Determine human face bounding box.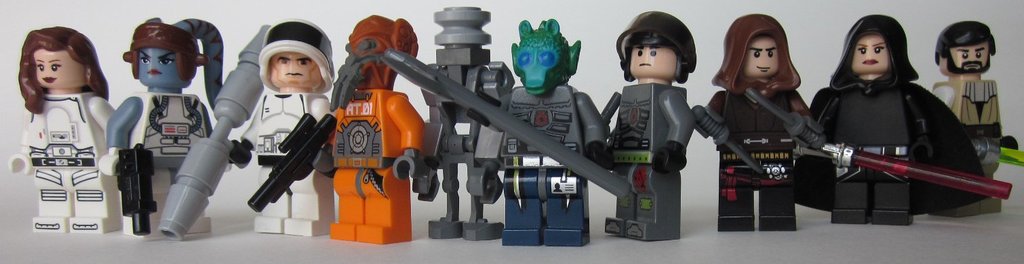
Determined: BBox(138, 42, 183, 89).
